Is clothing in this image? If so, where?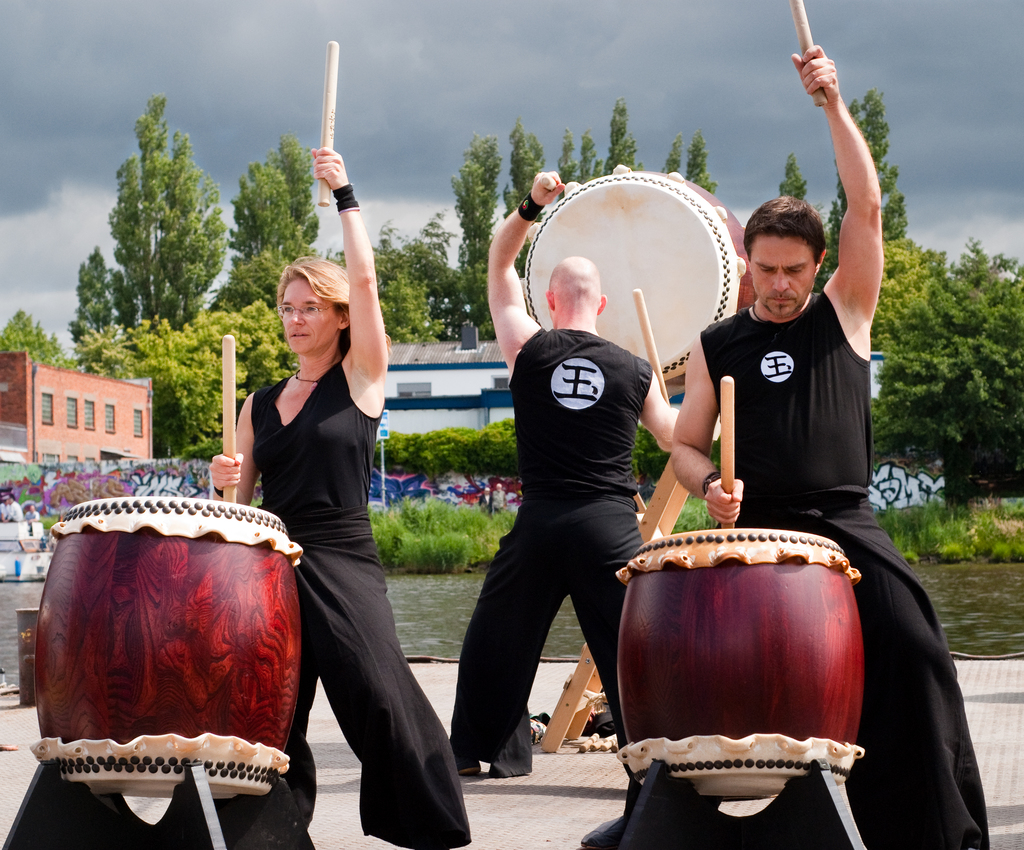
Yes, at [left=0, top=504, right=8, bottom=524].
